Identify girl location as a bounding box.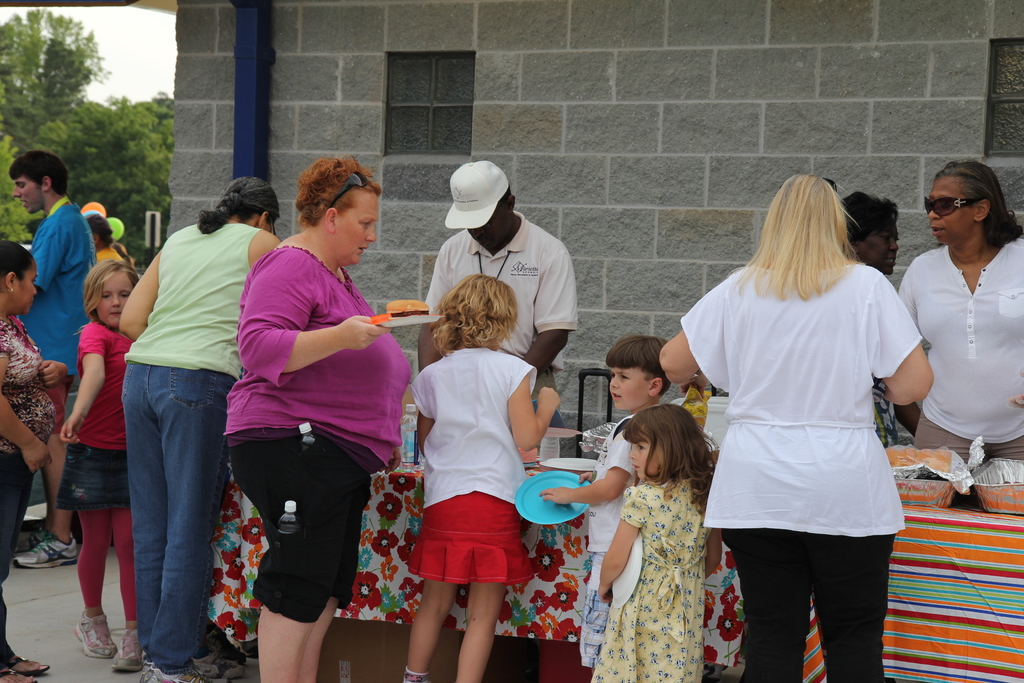
bbox=(0, 239, 66, 682).
